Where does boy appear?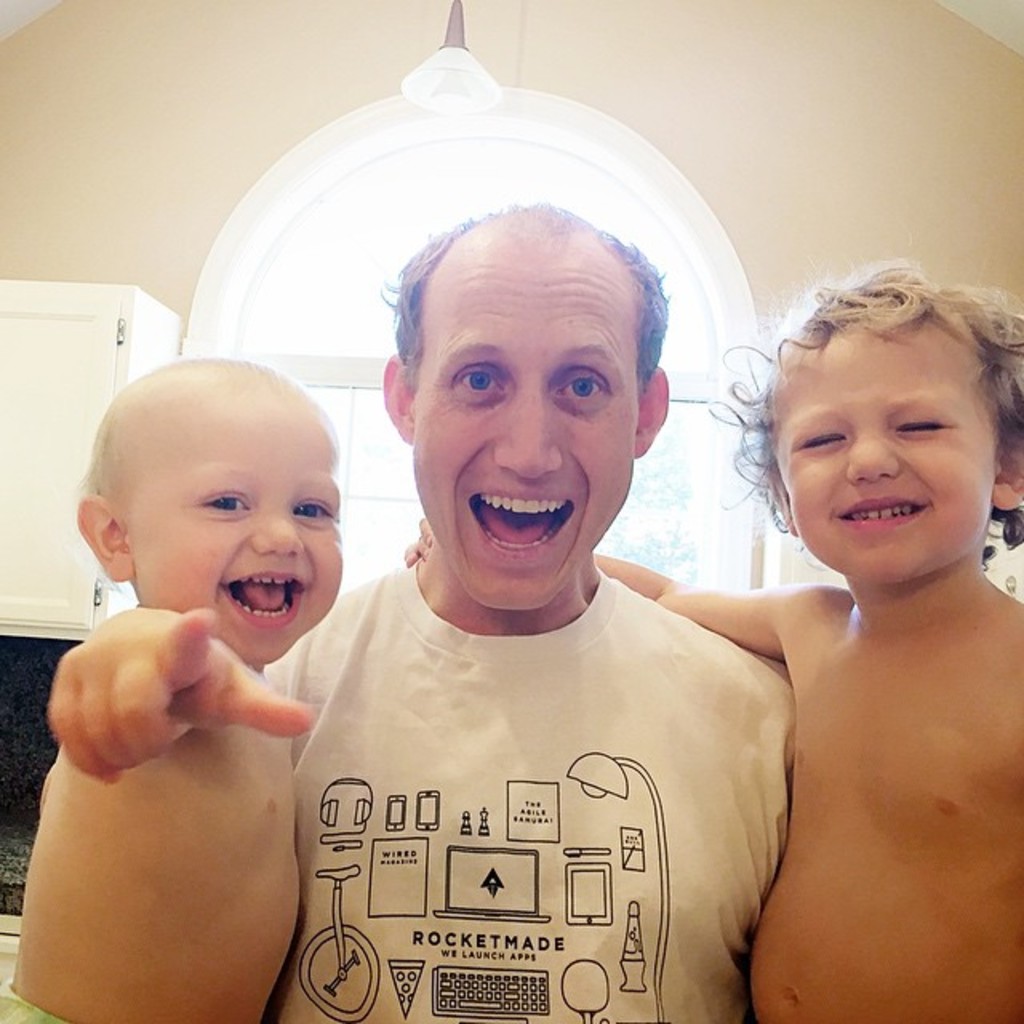
Appears at pyautogui.locateOnScreen(11, 342, 386, 1000).
